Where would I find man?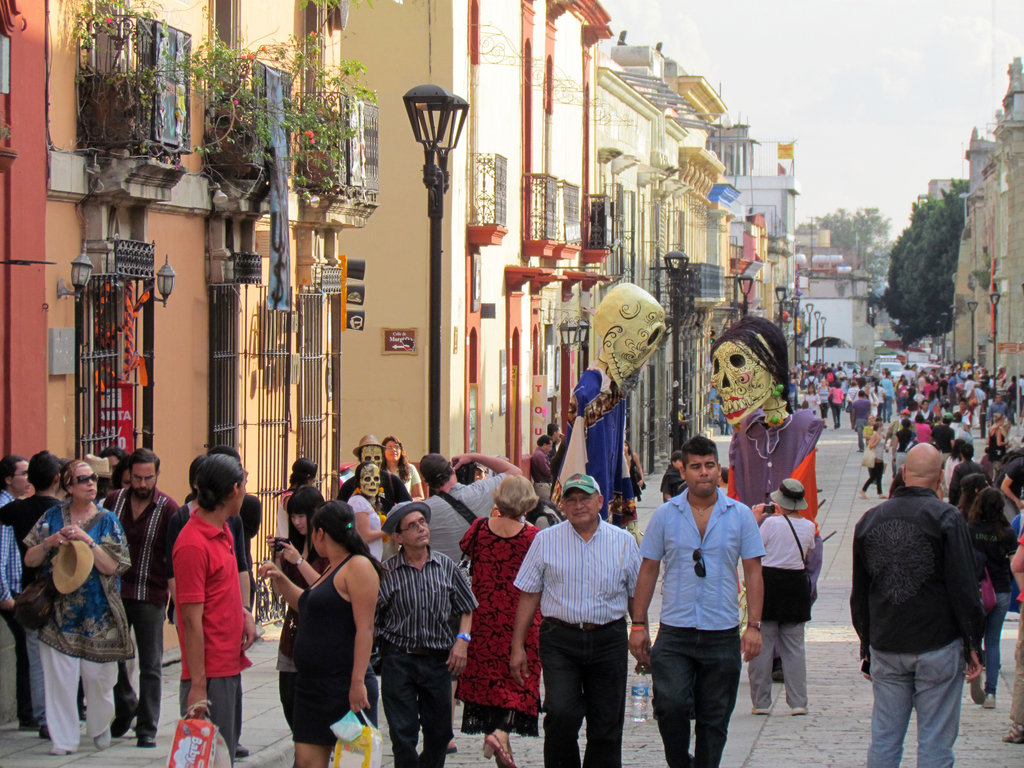
At left=512, top=476, right=648, bottom=767.
